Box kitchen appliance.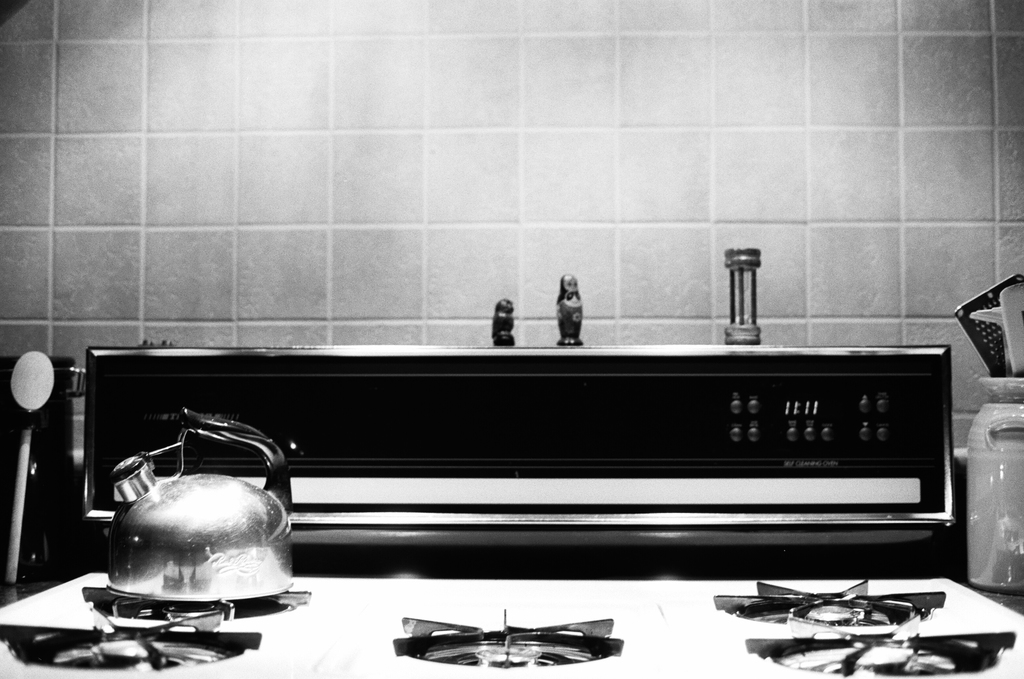
{"x1": 4, "y1": 354, "x2": 82, "y2": 593}.
